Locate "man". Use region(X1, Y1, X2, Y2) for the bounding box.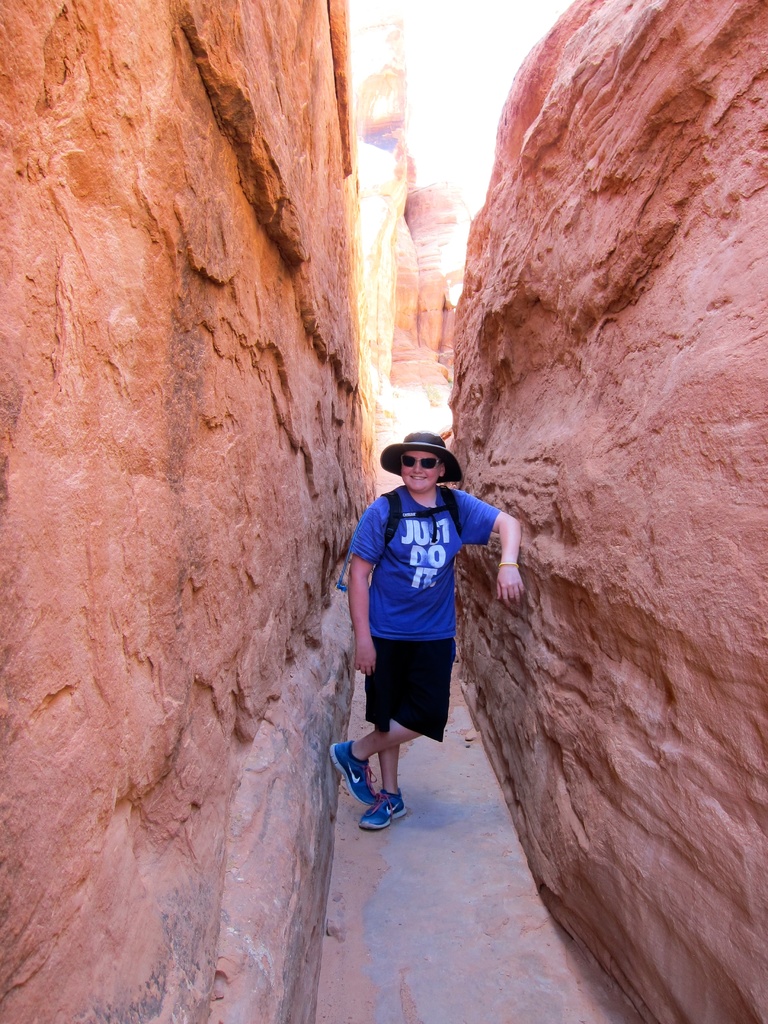
region(328, 447, 515, 845).
